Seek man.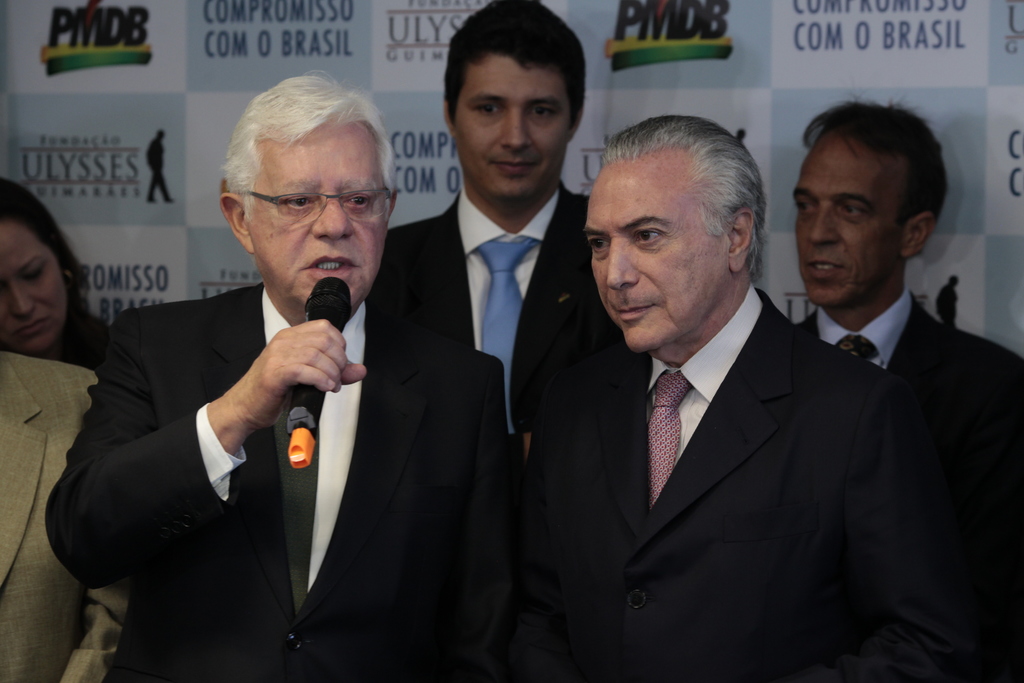
{"left": 383, "top": 0, "right": 605, "bottom": 454}.
